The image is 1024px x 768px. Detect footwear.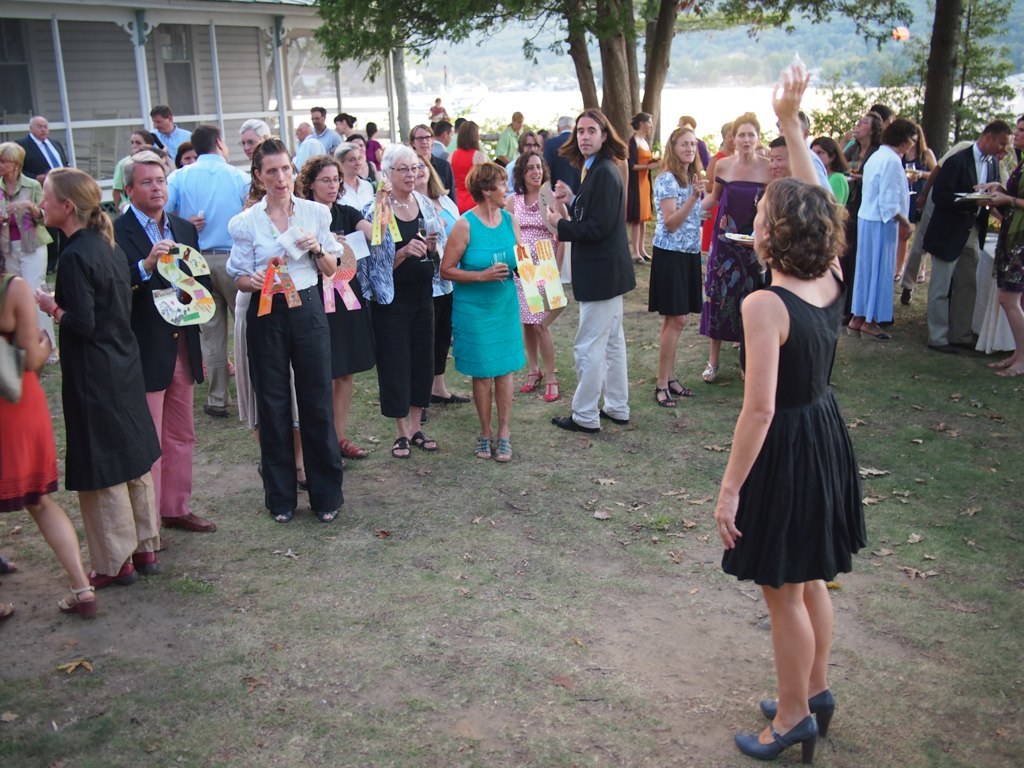
Detection: {"left": 521, "top": 373, "right": 538, "bottom": 395}.
